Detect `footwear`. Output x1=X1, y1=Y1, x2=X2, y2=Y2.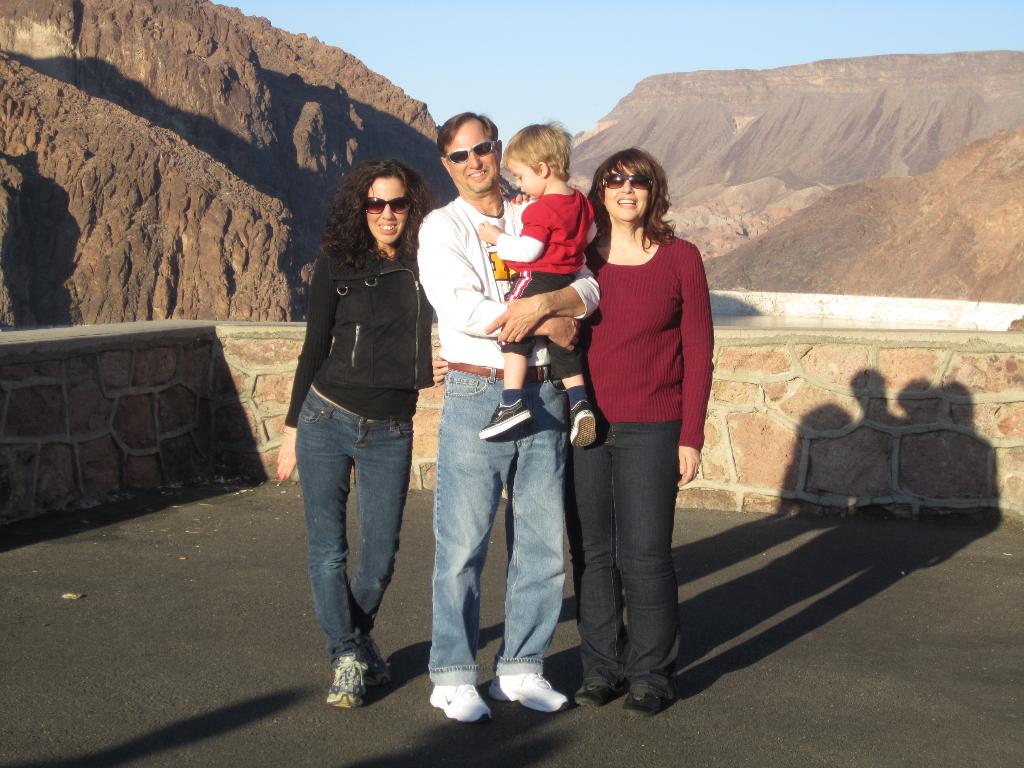
x1=490, y1=672, x2=571, y2=710.
